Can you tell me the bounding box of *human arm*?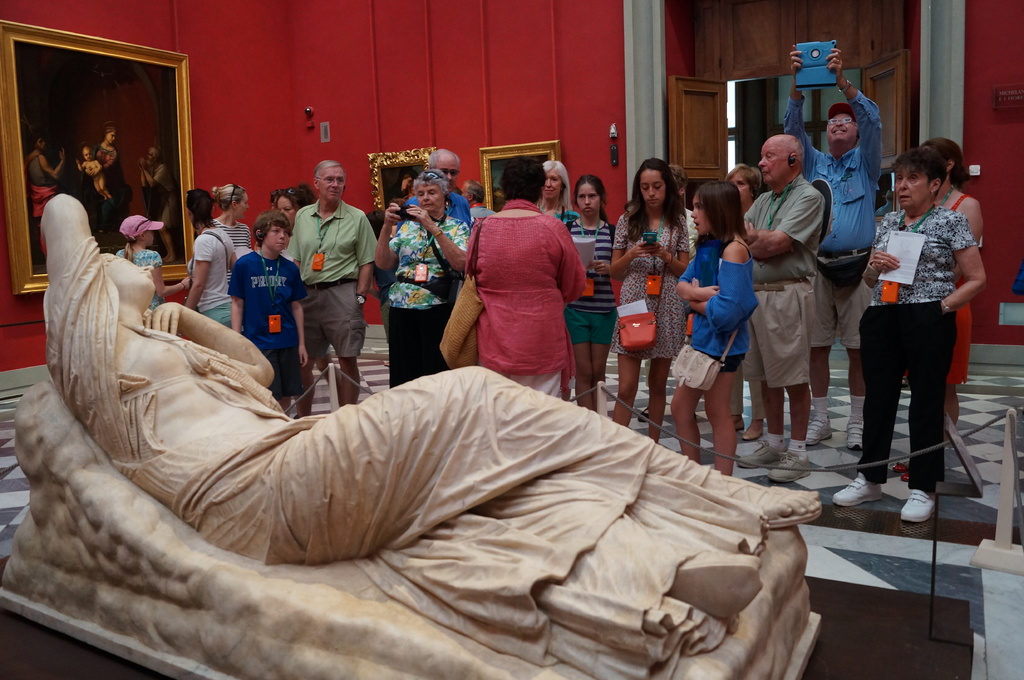
box=[931, 211, 991, 316].
